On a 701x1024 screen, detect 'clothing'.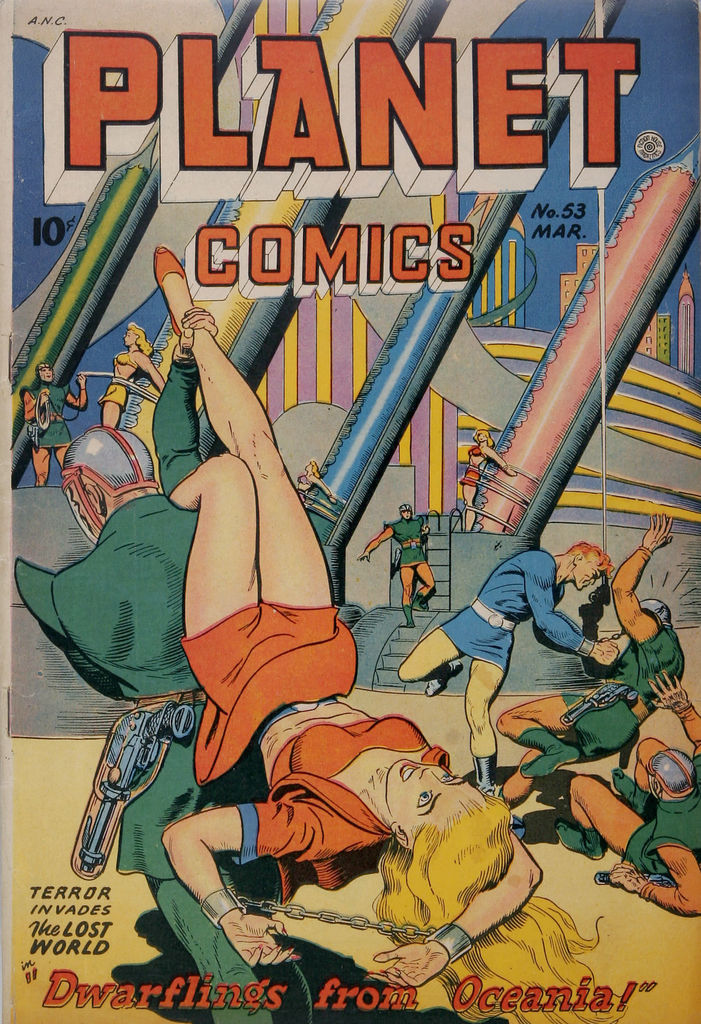
select_region(179, 601, 447, 902).
